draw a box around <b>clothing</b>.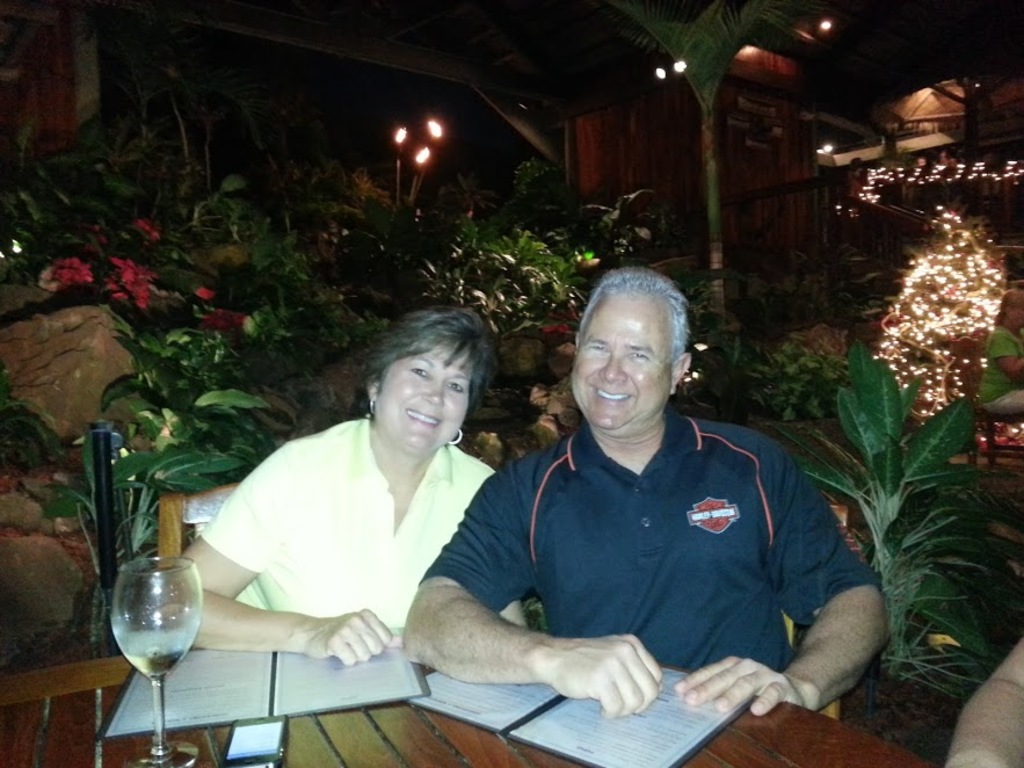
x1=199 y1=411 x2=498 y2=638.
